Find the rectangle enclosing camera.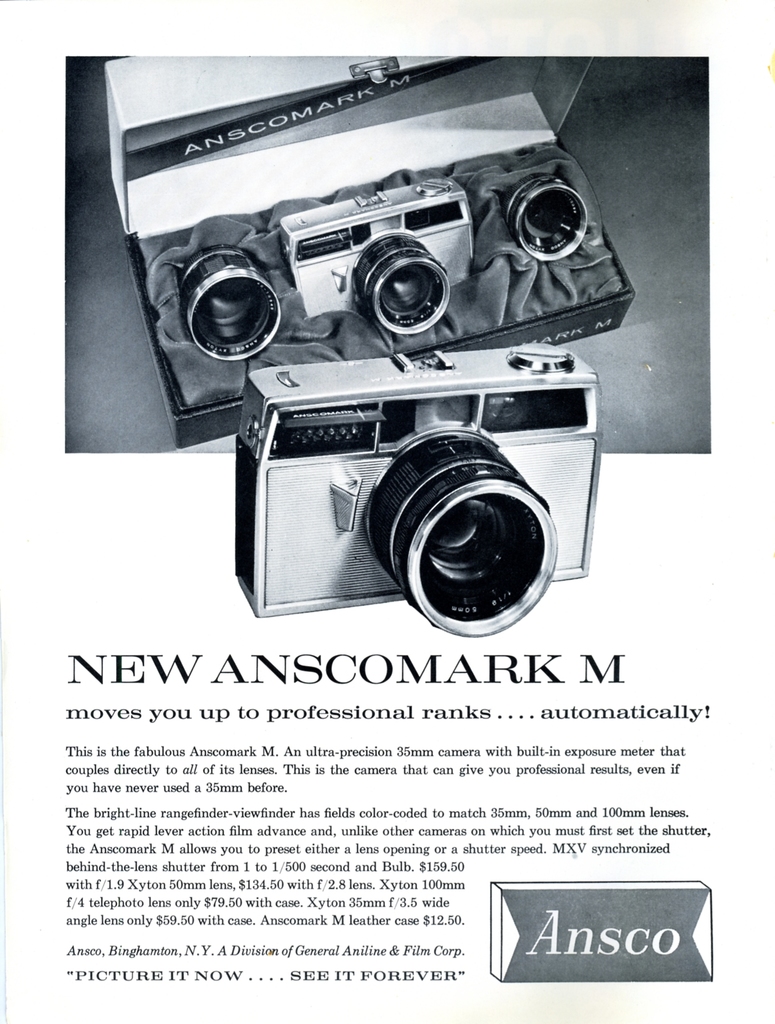
locate(224, 340, 602, 648).
